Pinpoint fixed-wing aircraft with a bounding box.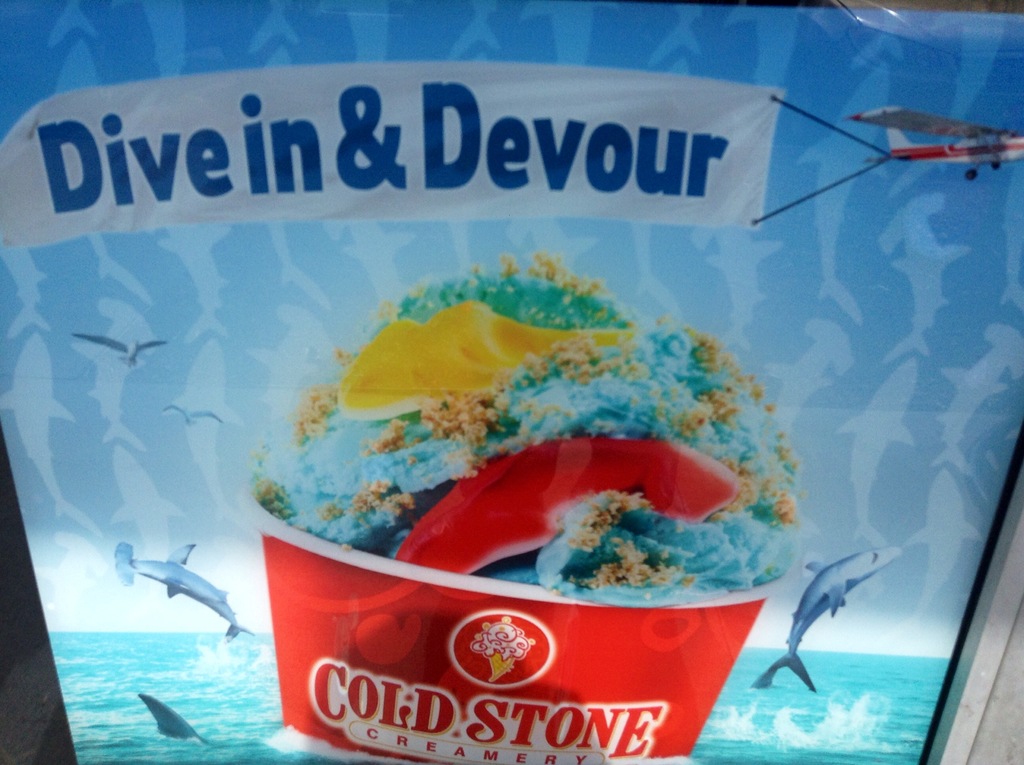
843 102 1023 182.
